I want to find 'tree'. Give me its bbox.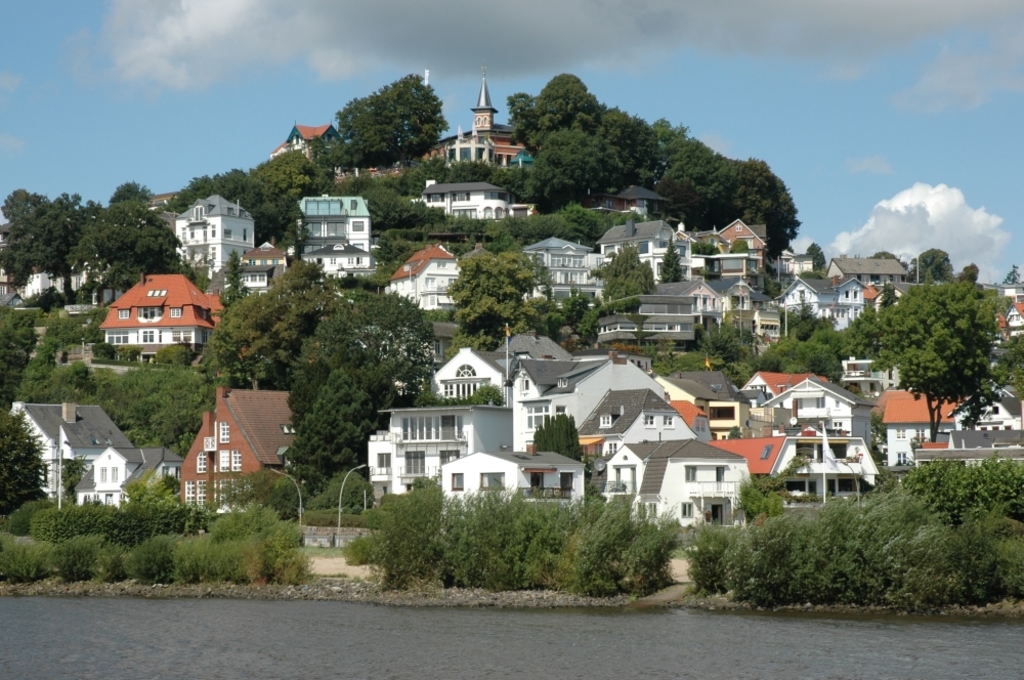
box=[848, 275, 1006, 443].
